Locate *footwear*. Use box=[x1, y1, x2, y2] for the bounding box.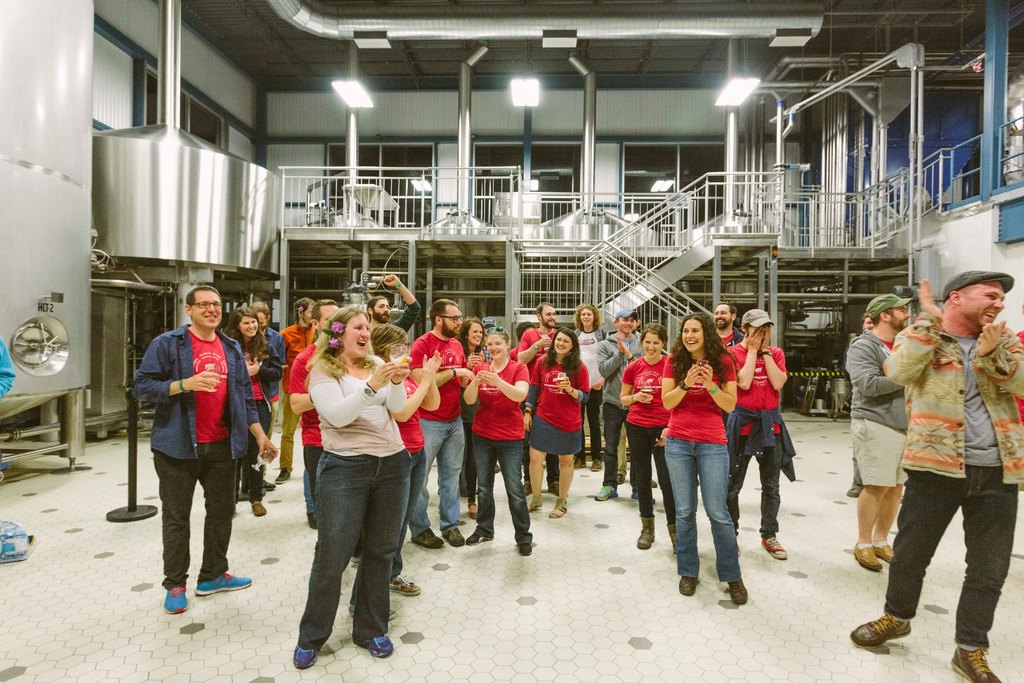
box=[593, 457, 605, 472].
